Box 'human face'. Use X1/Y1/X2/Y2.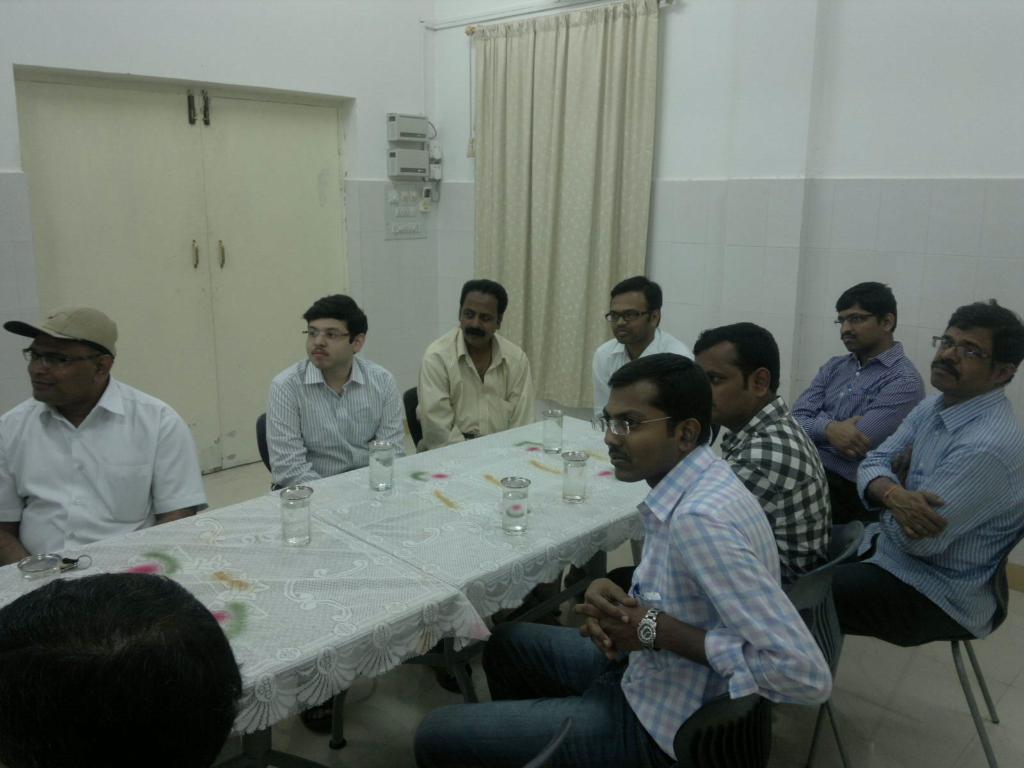
28/333/93/404.
